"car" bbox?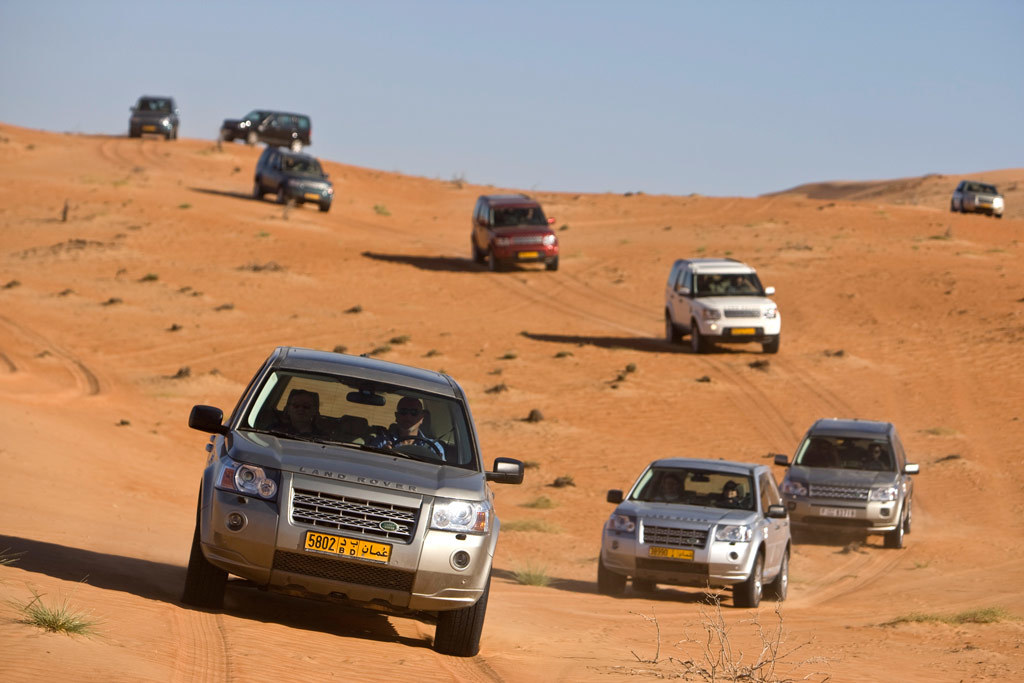
<box>596,458,788,607</box>
